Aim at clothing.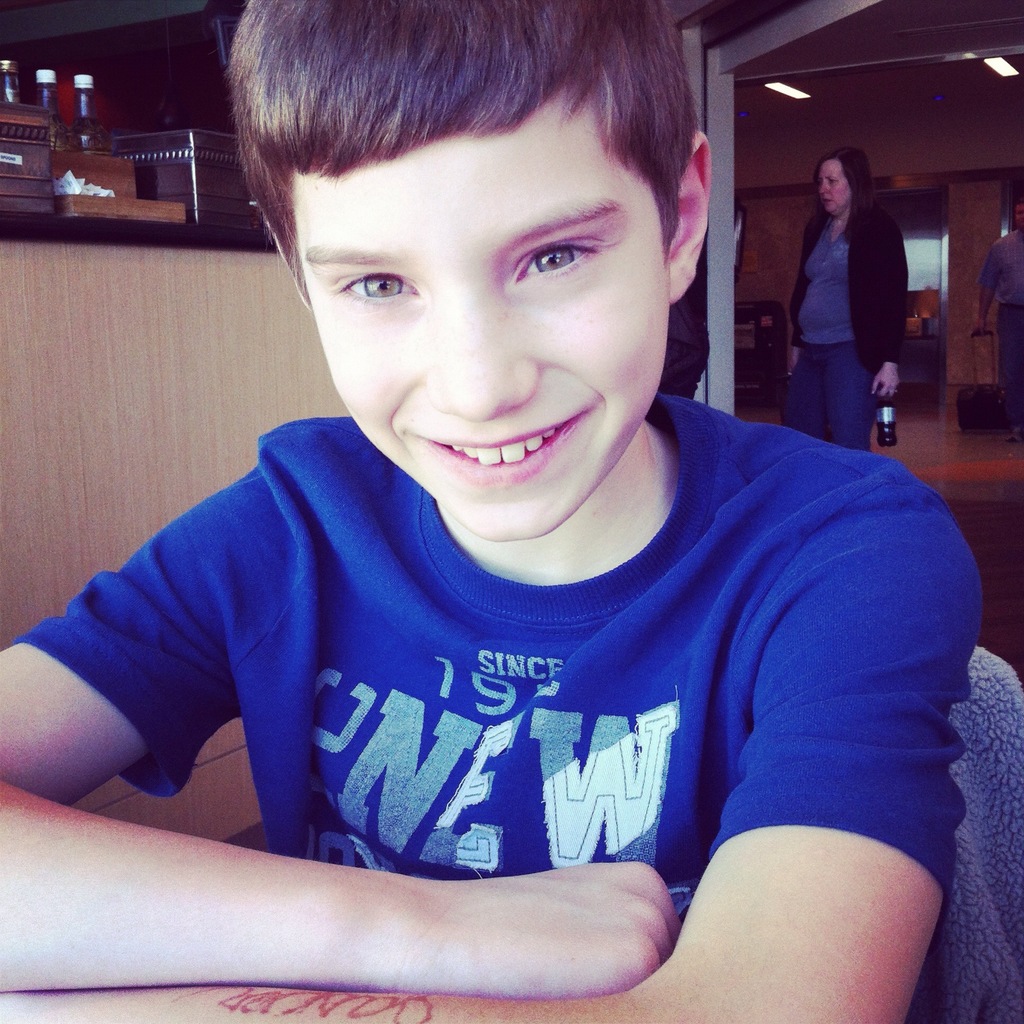
Aimed at (41, 410, 996, 943).
